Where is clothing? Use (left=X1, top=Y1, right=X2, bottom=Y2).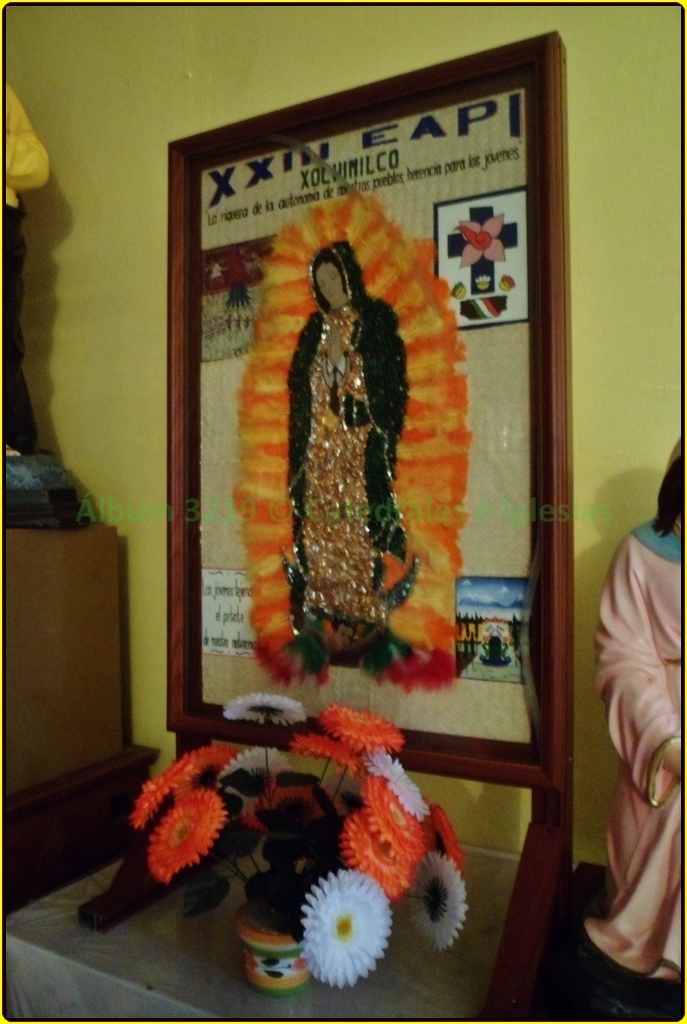
(left=578, top=516, right=686, bottom=989).
